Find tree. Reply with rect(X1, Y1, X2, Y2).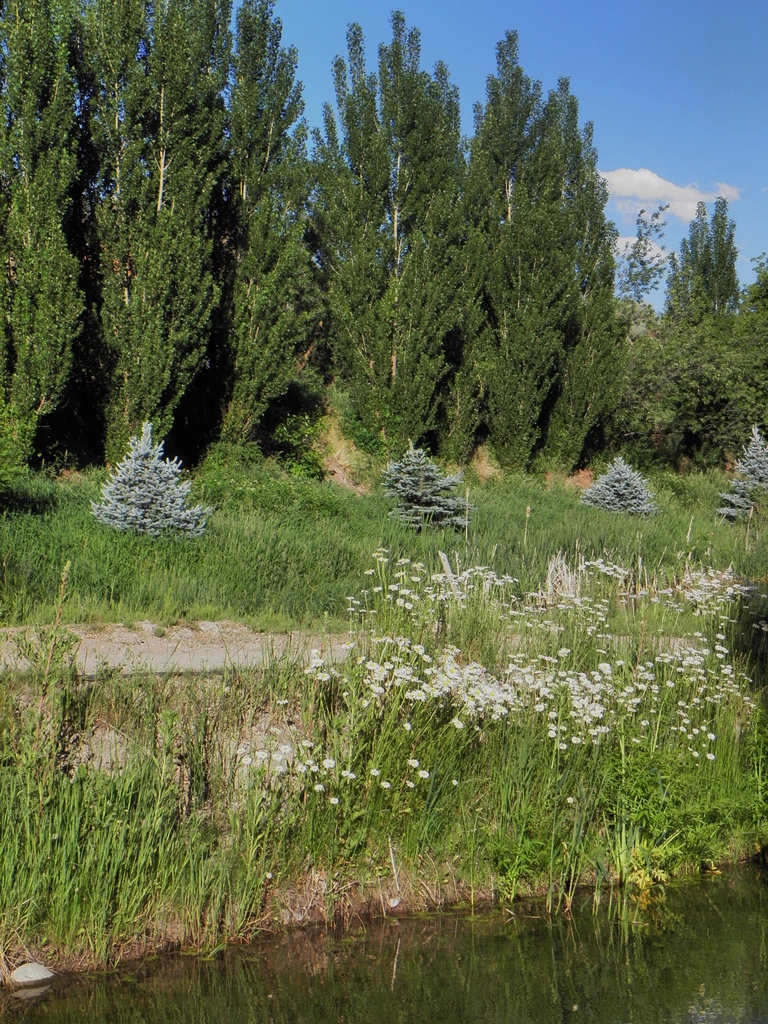
rect(0, 0, 767, 486).
